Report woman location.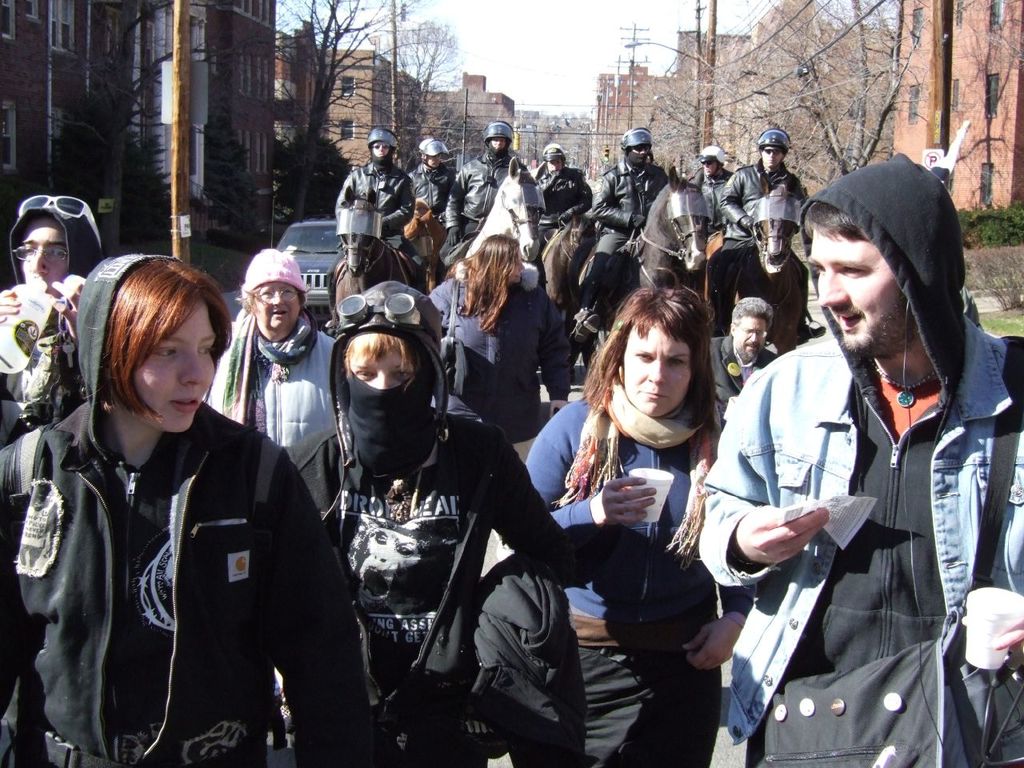
Report: [24,242,331,766].
